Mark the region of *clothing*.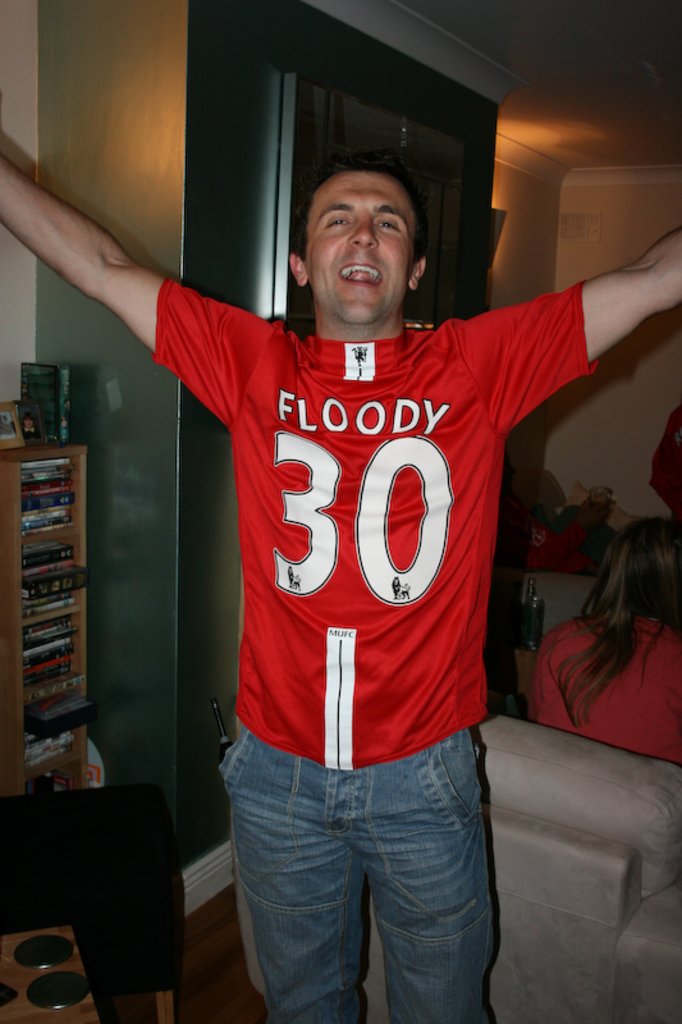
Region: 148:275:600:1023.
